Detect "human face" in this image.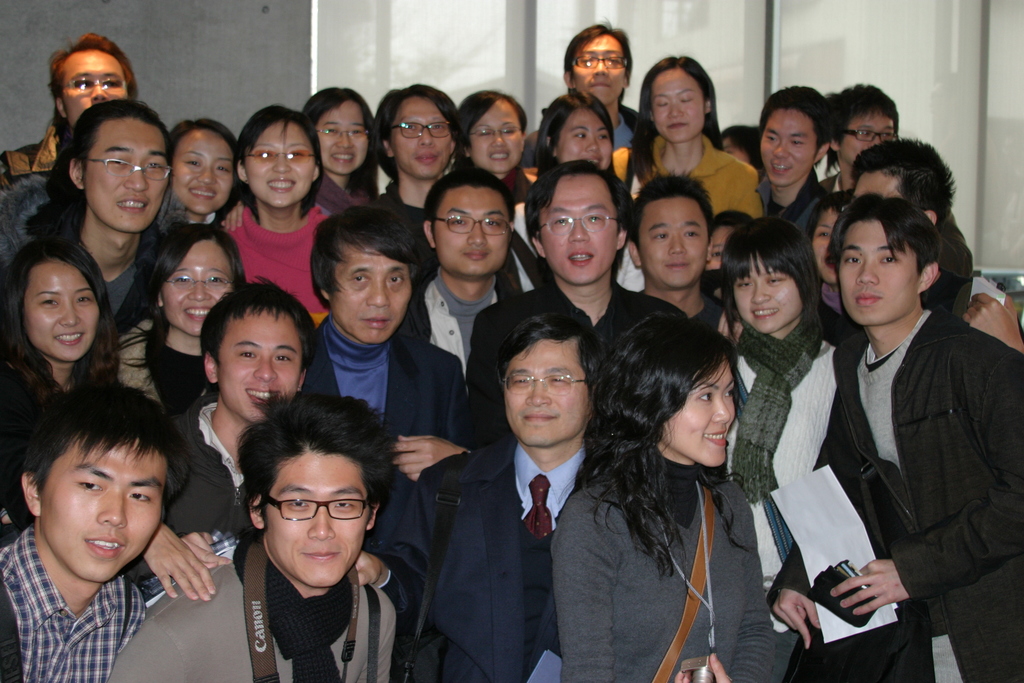
Detection: <region>703, 227, 731, 266</region>.
